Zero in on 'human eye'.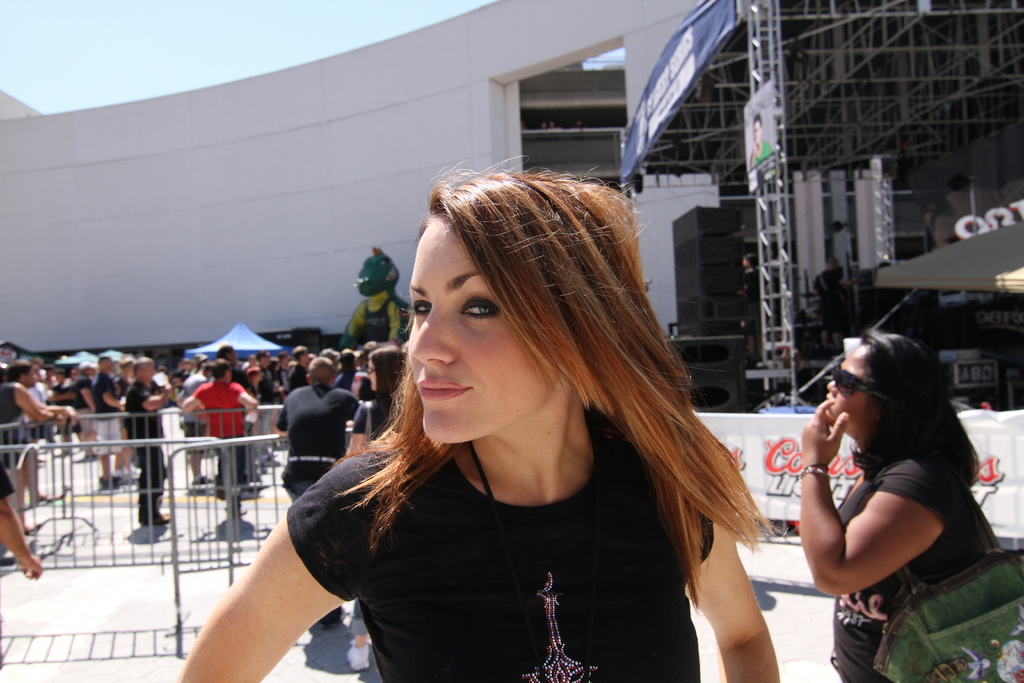
Zeroed in: 412/292/430/318.
